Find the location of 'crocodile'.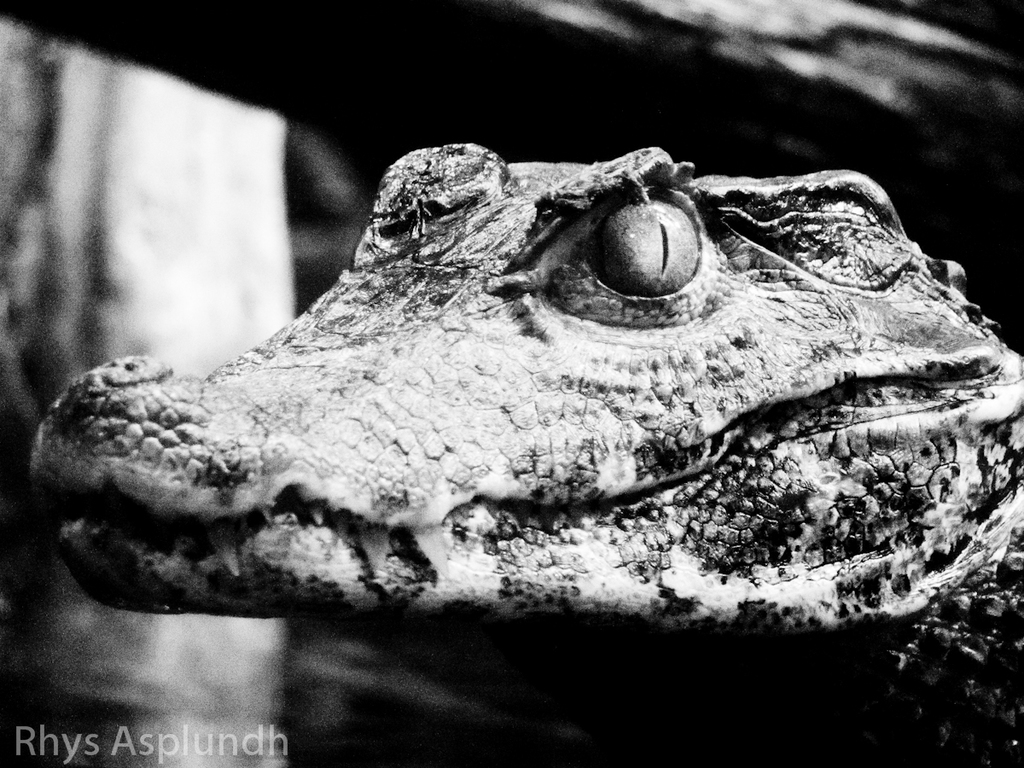
Location: (left=33, top=143, right=1023, bottom=767).
